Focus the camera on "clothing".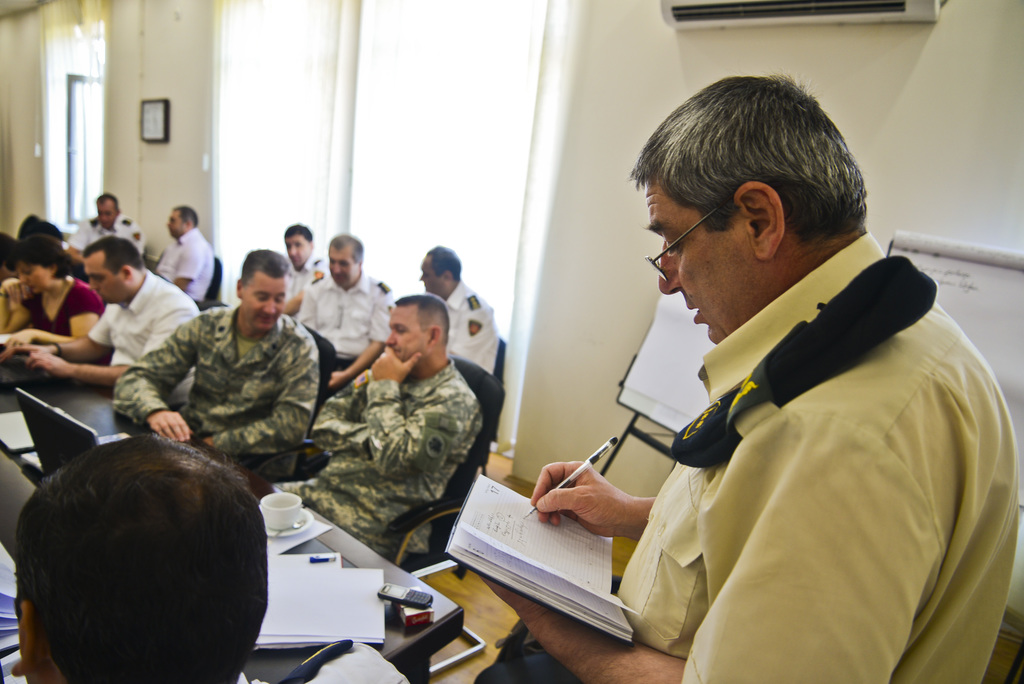
Focus region: bbox(294, 272, 394, 368).
